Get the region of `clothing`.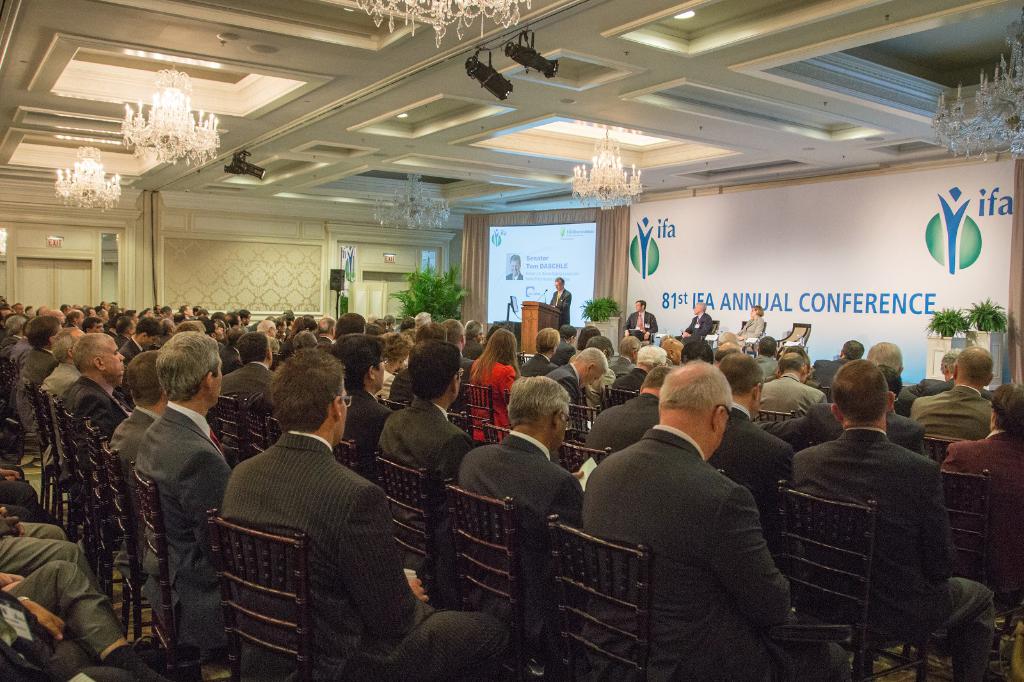
BBox(761, 375, 831, 418).
